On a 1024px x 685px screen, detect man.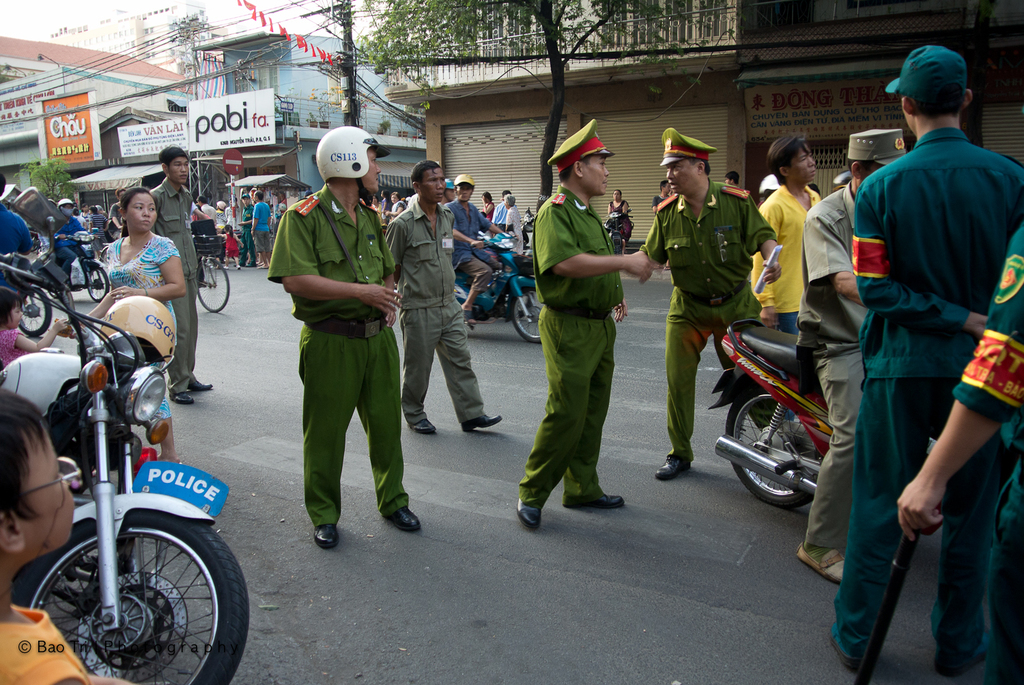
bbox=(442, 173, 514, 324).
